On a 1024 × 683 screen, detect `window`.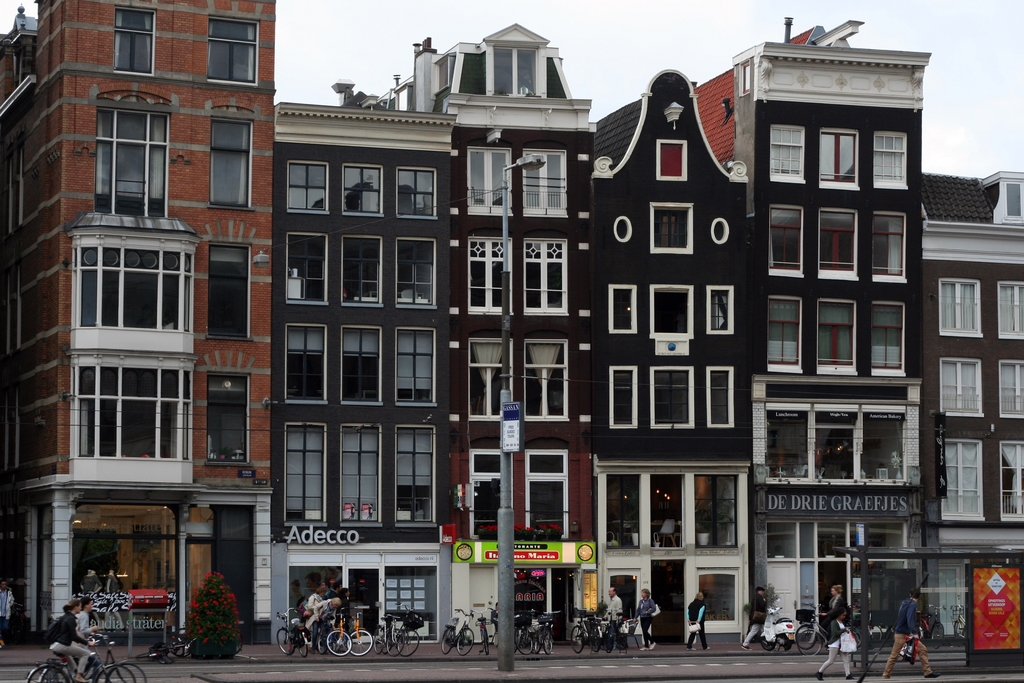
rect(207, 15, 256, 85).
